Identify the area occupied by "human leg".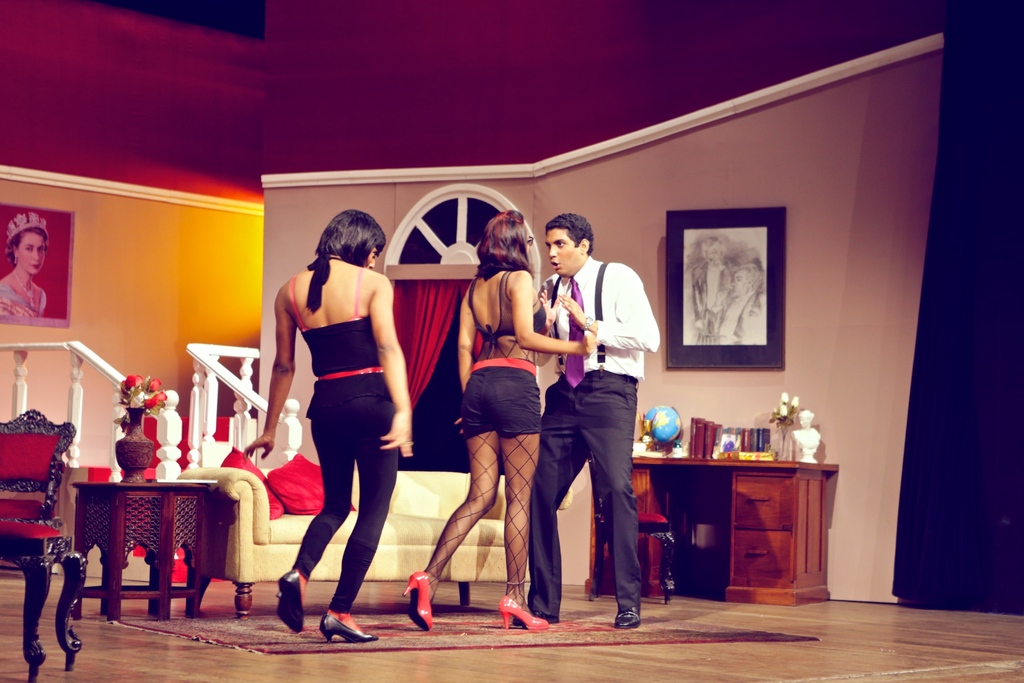
Area: 602,414,645,630.
